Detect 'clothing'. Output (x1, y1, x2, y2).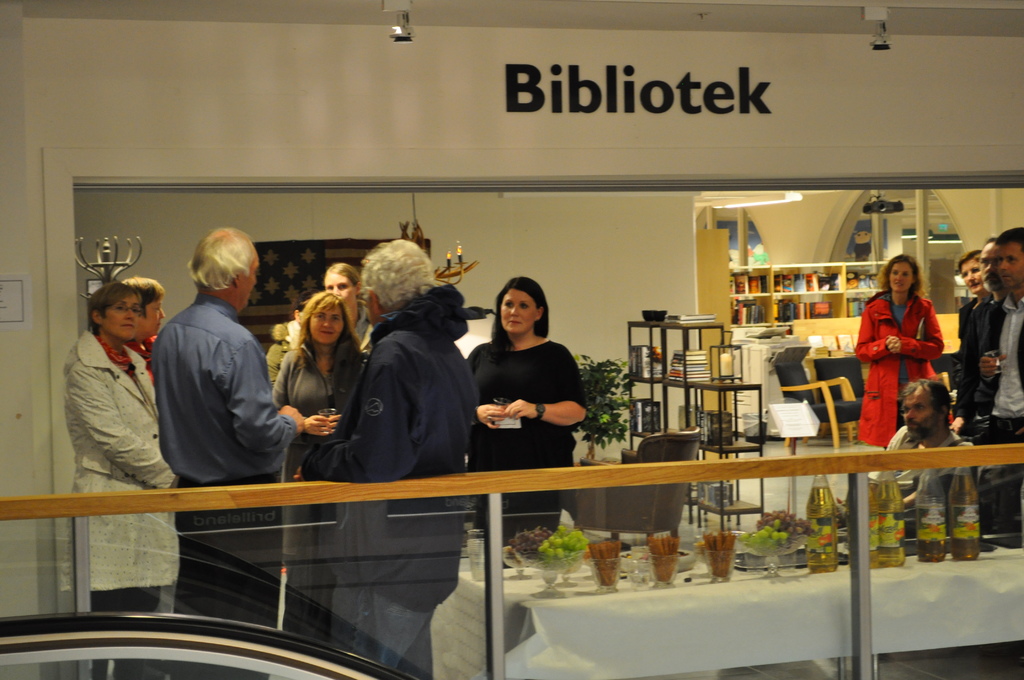
(957, 296, 1023, 534).
